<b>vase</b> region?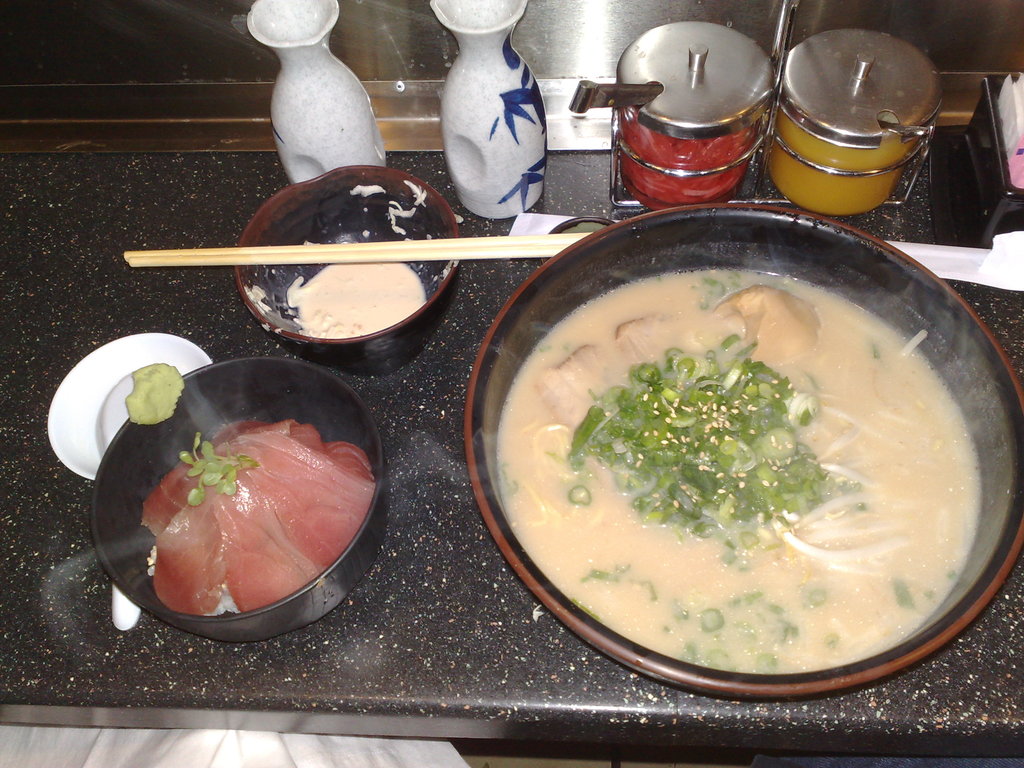
(429, 0, 546, 220)
